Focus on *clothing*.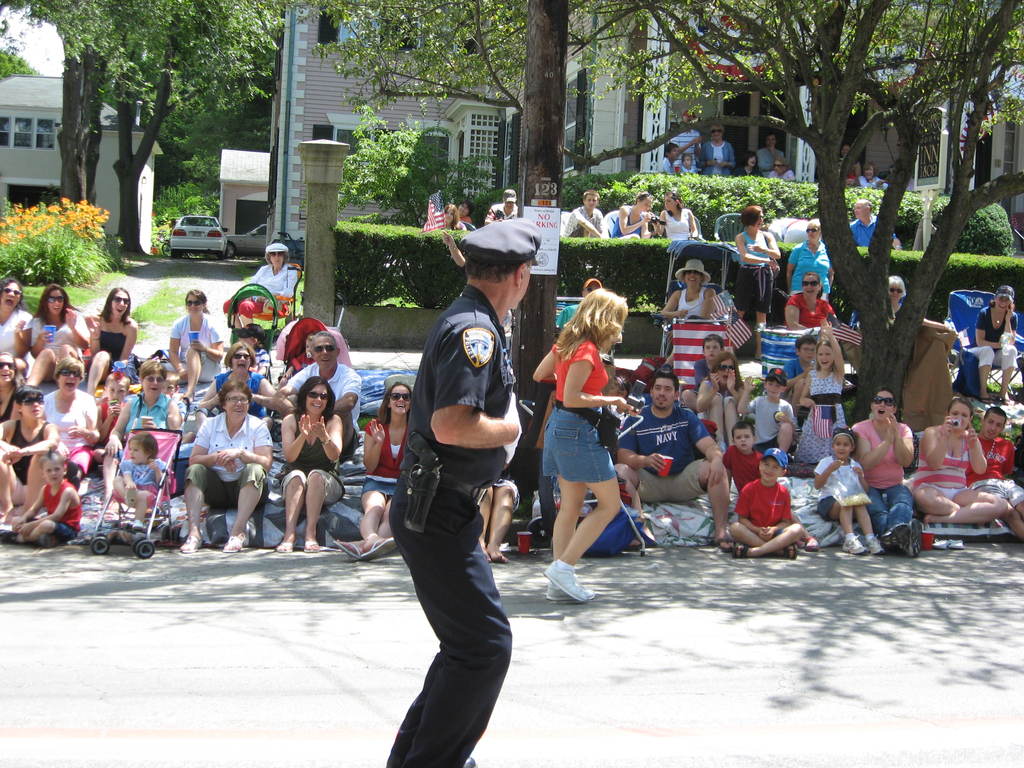
Focused at bbox(483, 207, 513, 218).
